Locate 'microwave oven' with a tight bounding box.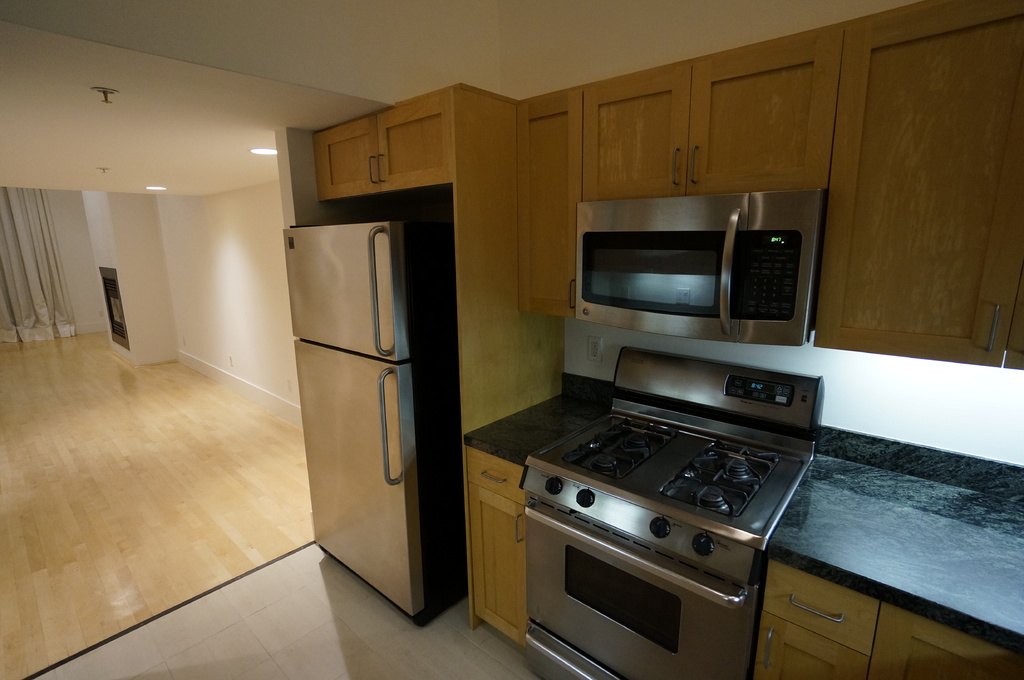
Rect(574, 191, 817, 338).
